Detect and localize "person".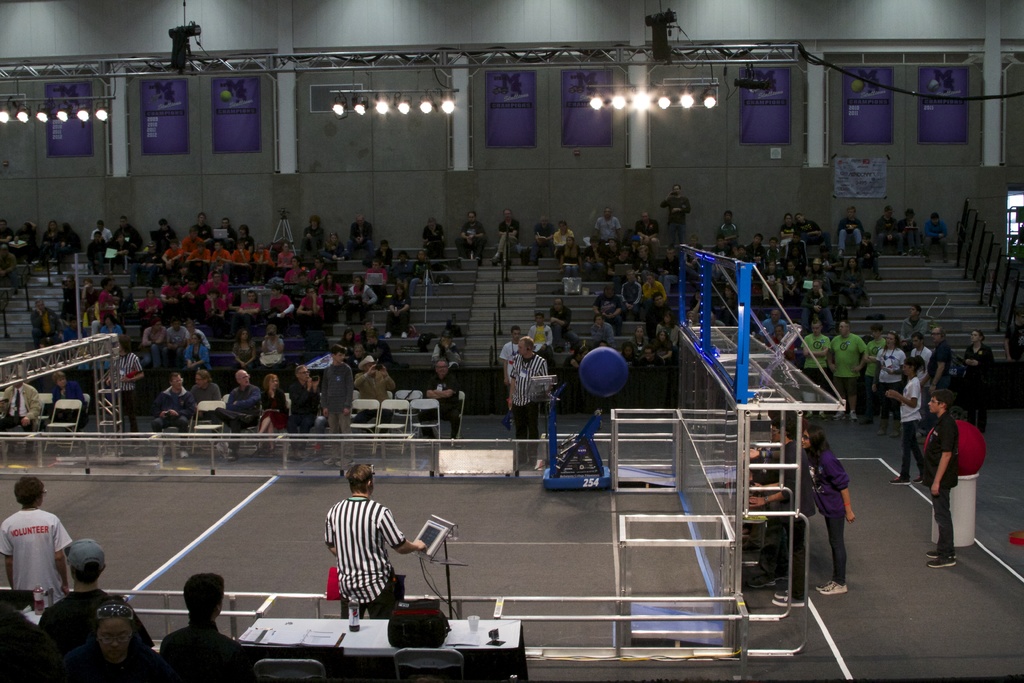
Localized at l=508, t=333, r=548, b=466.
